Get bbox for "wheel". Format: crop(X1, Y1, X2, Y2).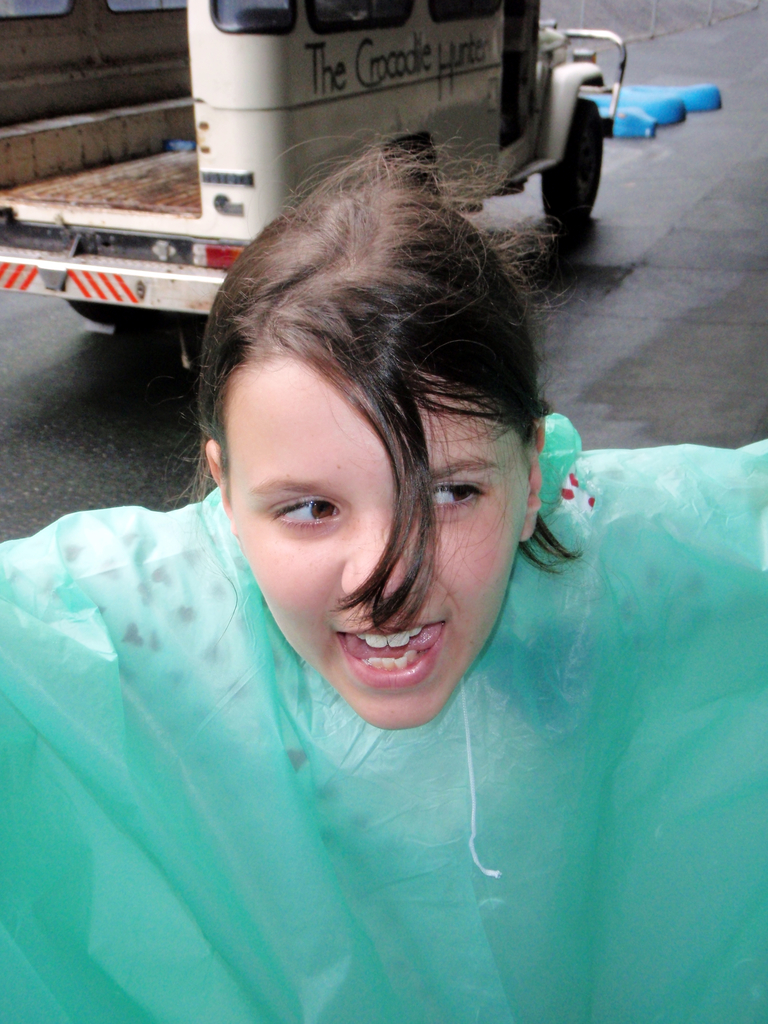
crop(541, 87, 620, 216).
